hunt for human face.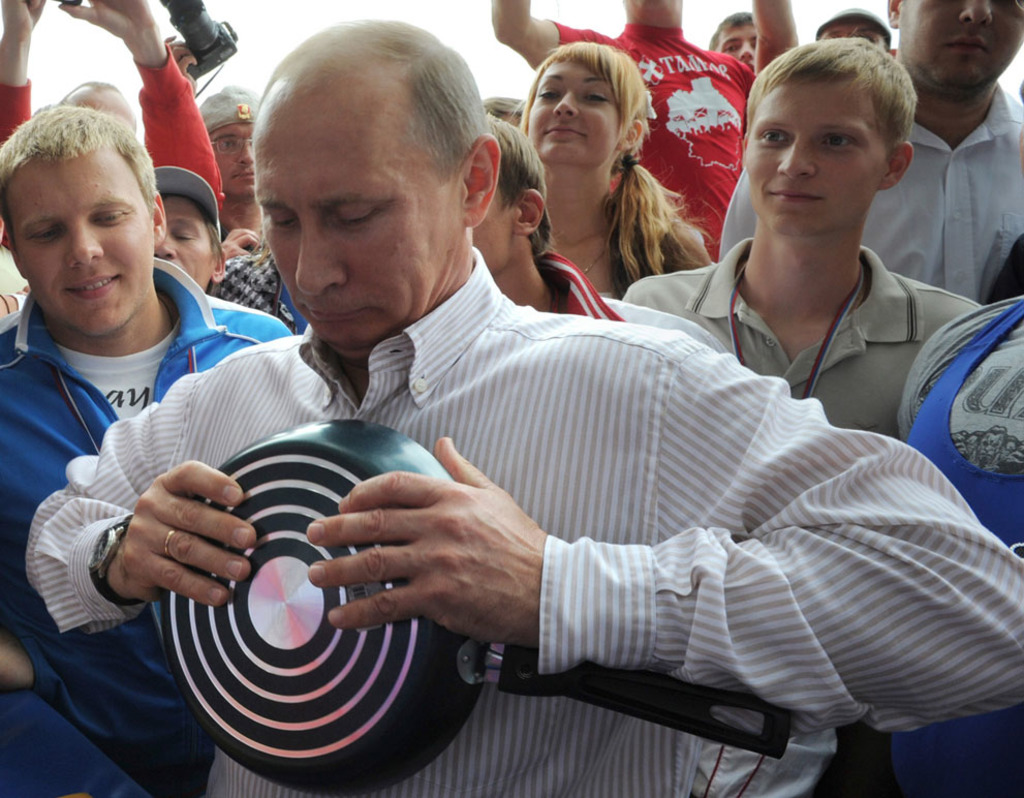
Hunted down at bbox(743, 67, 885, 232).
